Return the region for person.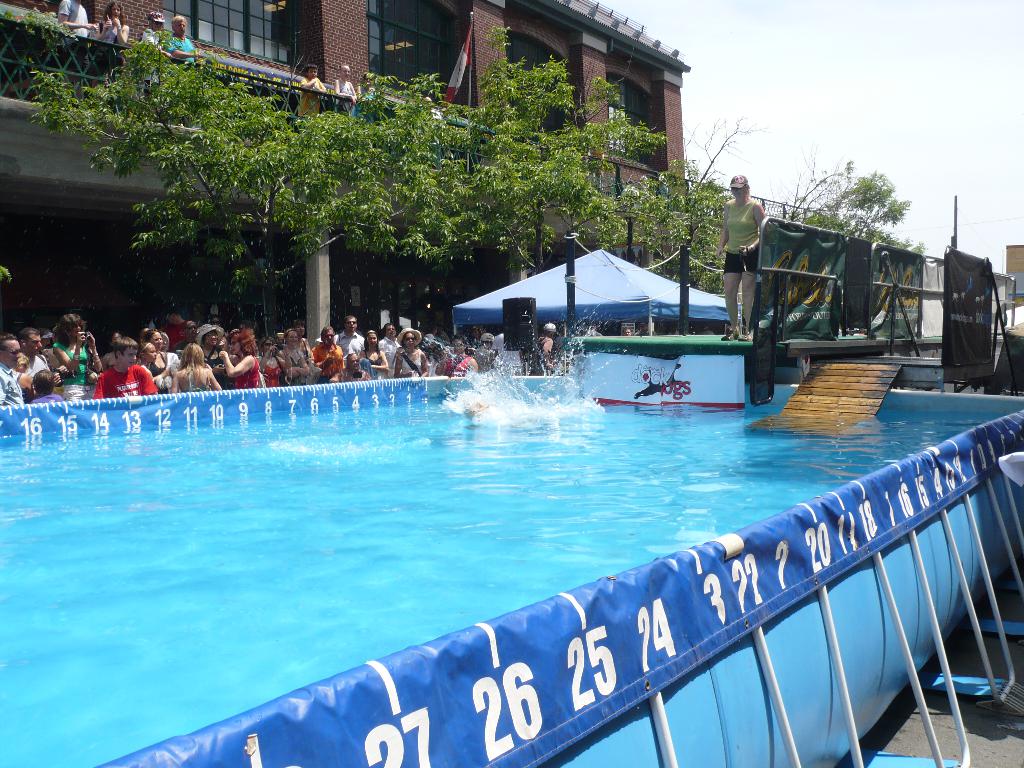
[x1=332, y1=59, x2=351, y2=112].
